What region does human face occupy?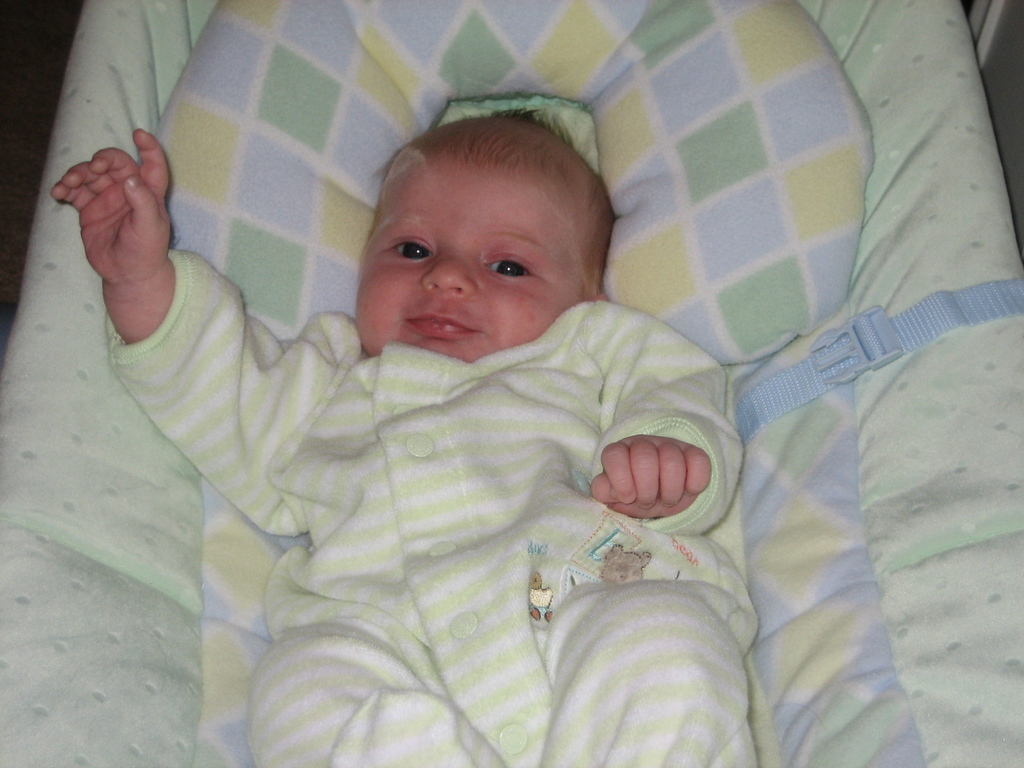
(x1=355, y1=159, x2=587, y2=362).
